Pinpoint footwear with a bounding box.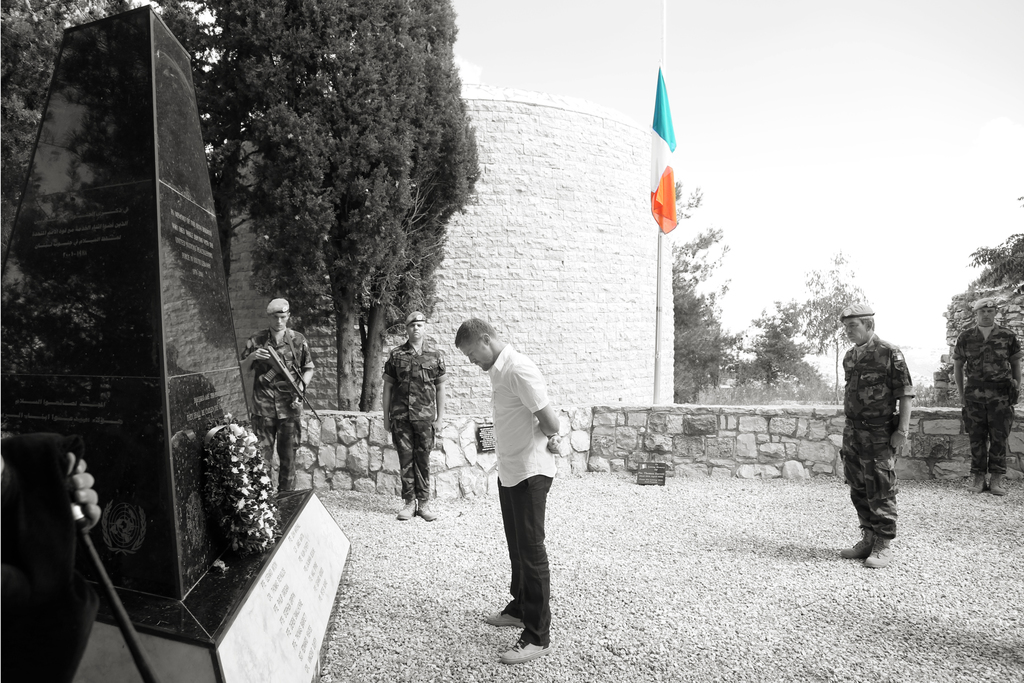
(left=843, top=531, right=874, bottom=561).
